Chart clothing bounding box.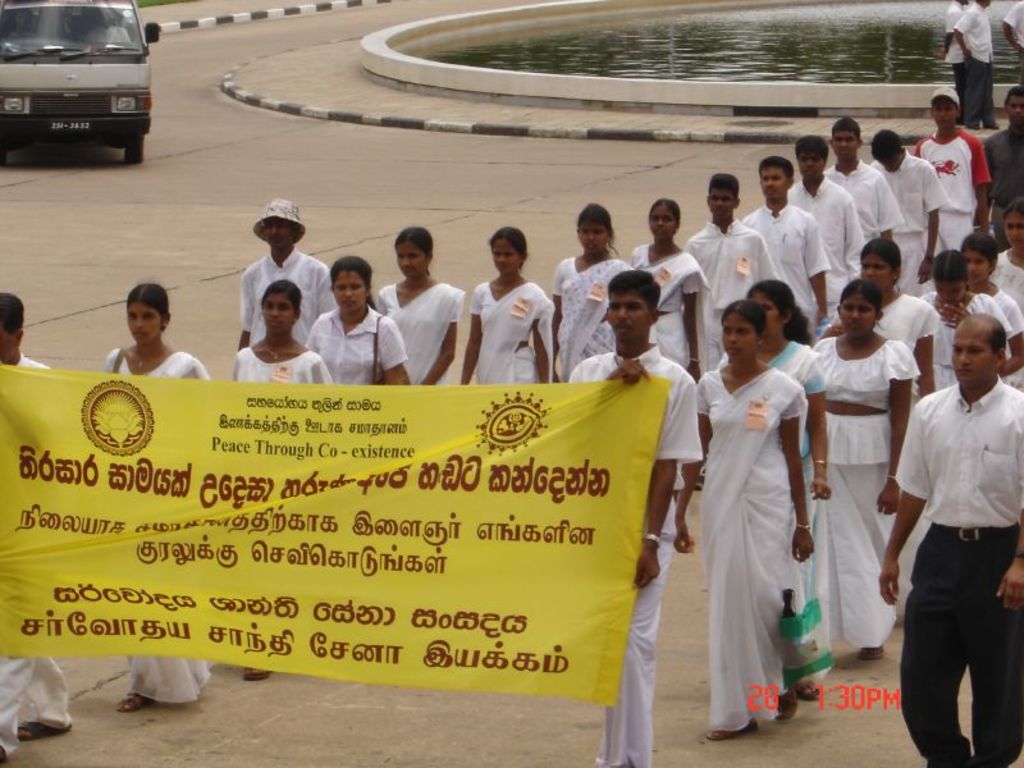
Charted: l=913, t=127, r=993, b=250.
